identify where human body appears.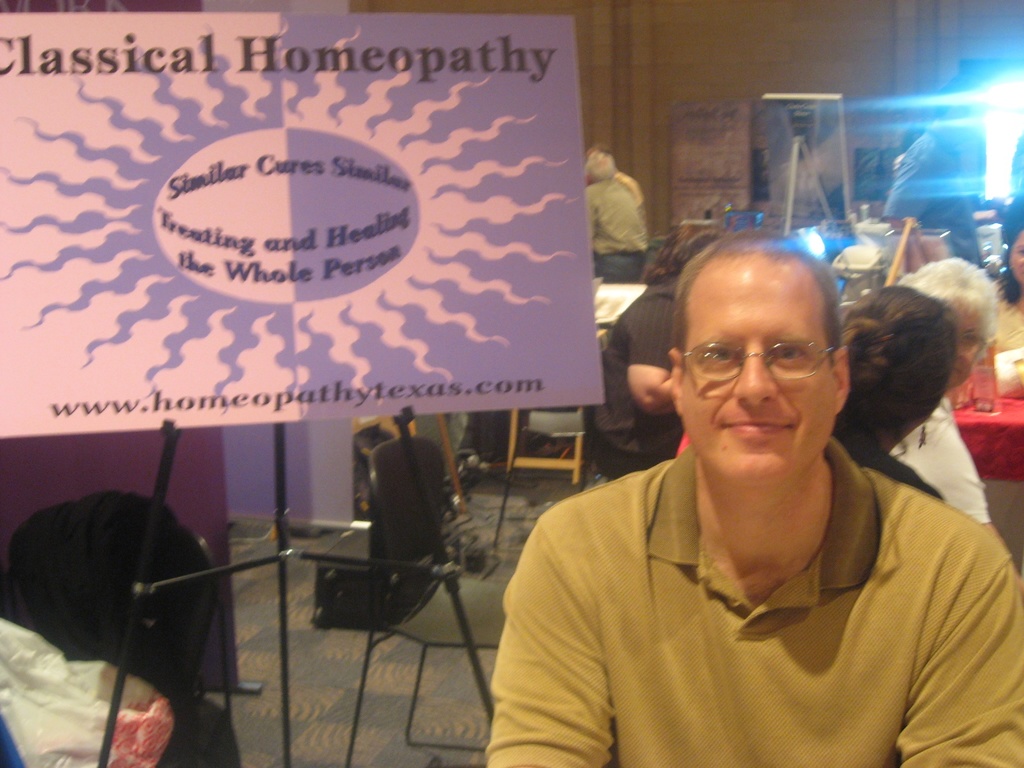
Appears at 494 265 1016 767.
